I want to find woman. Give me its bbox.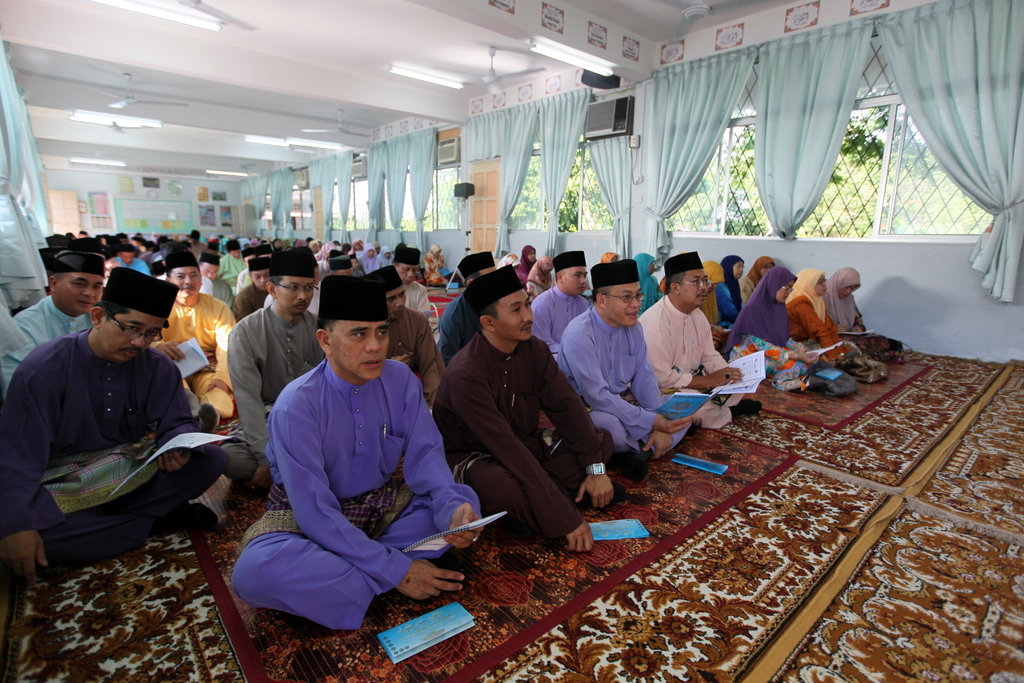
box(822, 269, 893, 349).
